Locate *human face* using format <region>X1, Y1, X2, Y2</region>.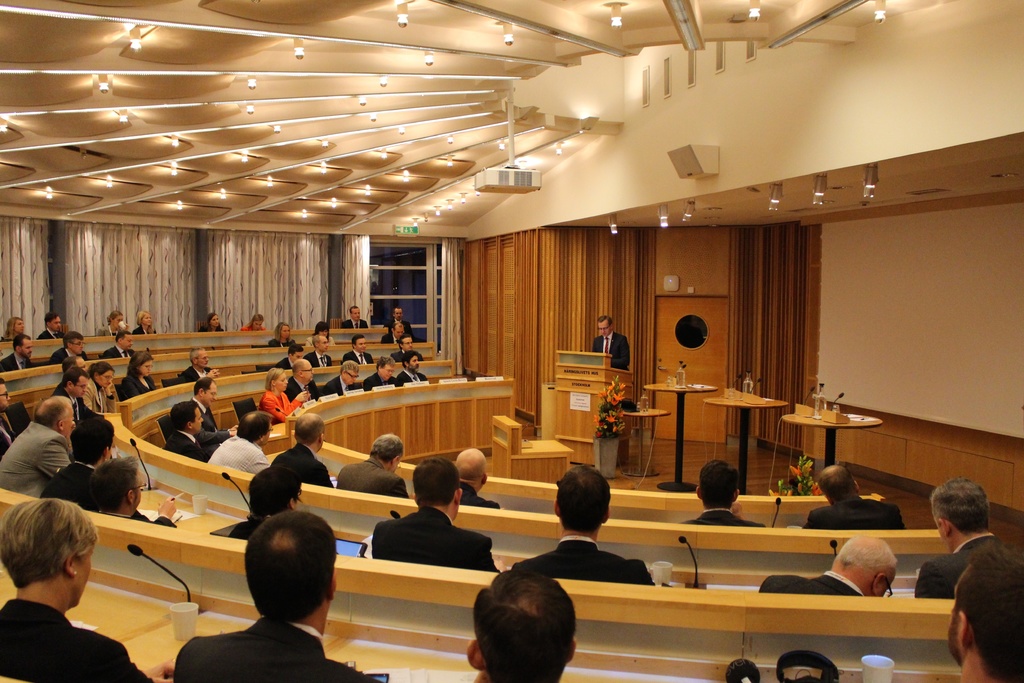
<region>72, 379, 86, 395</region>.
